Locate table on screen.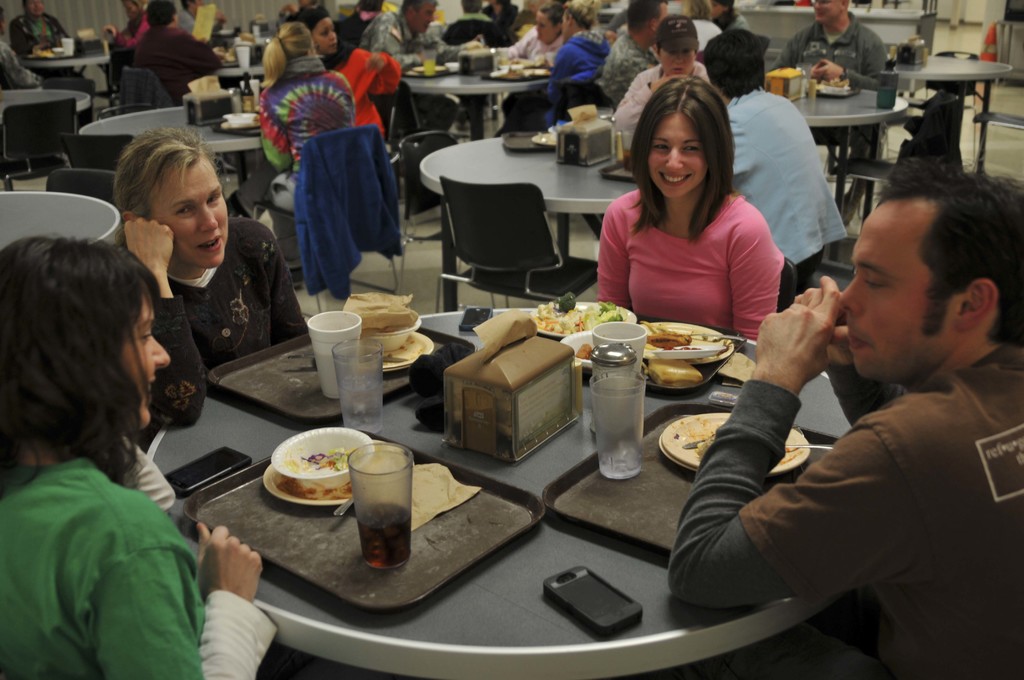
On screen at [x1=895, y1=38, x2=1023, y2=173].
